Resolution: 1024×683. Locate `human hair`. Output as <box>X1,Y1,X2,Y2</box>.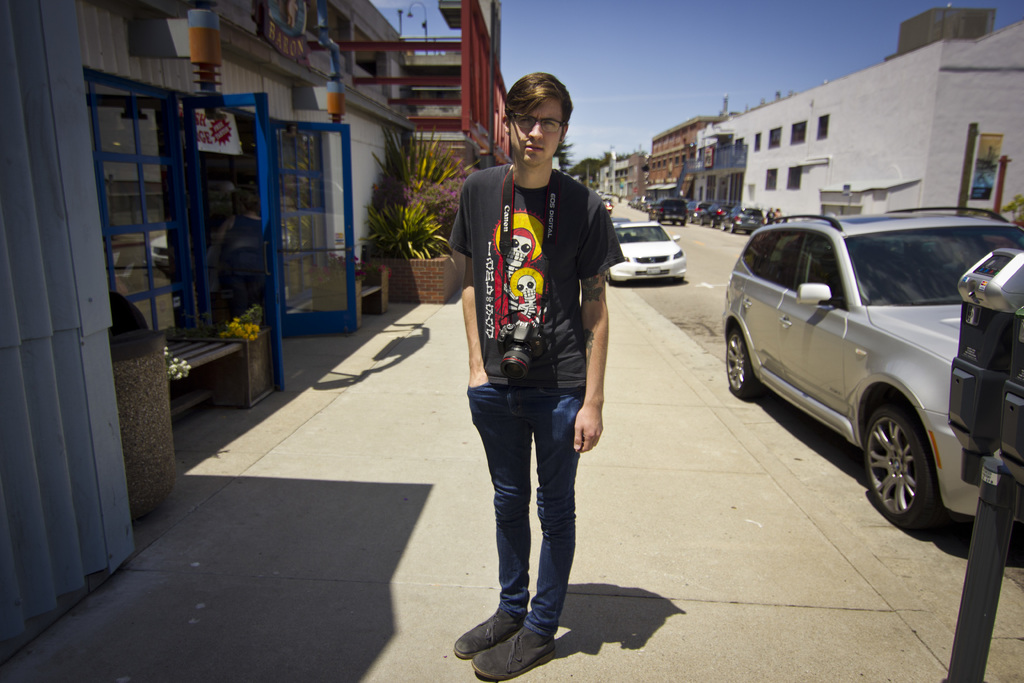
<box>509,66,580,158</box>.
